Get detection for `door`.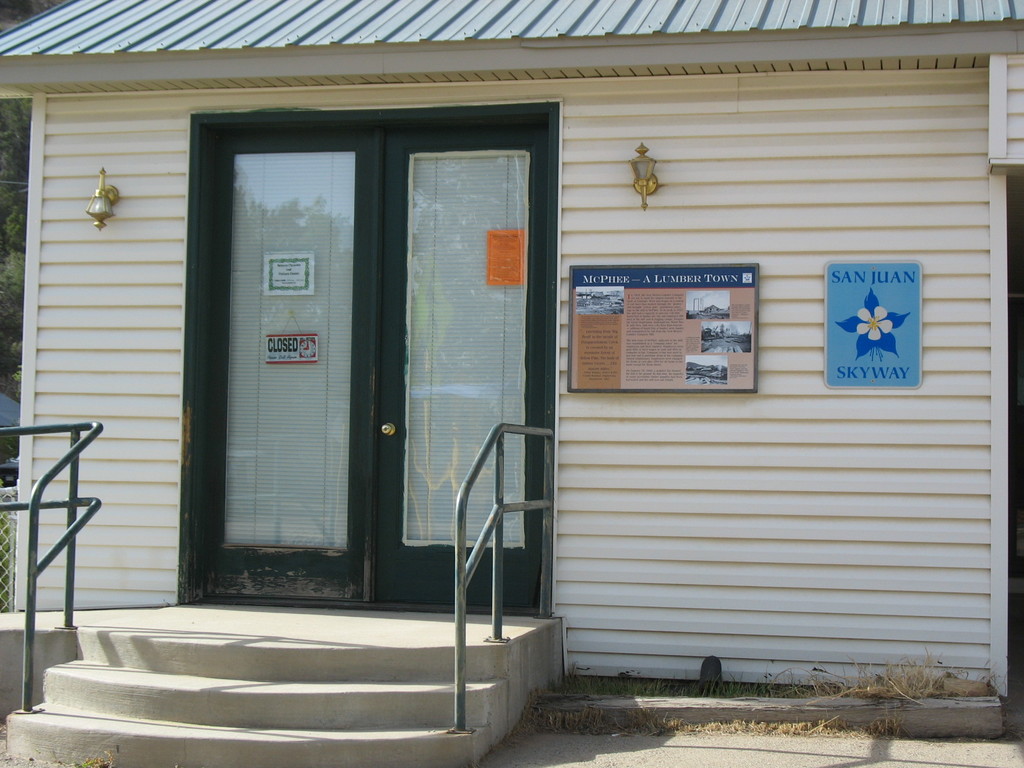
Detection: x1=198 y1=125 x2=548 y2=619.
